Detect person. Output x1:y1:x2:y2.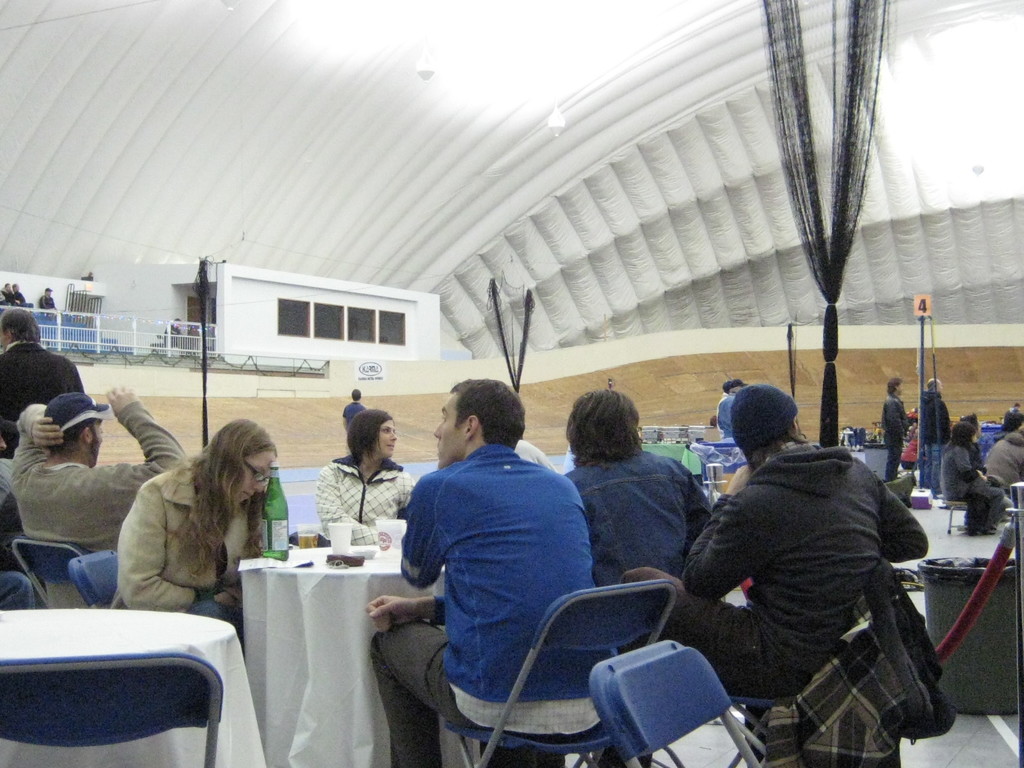
0:308:86:458.
